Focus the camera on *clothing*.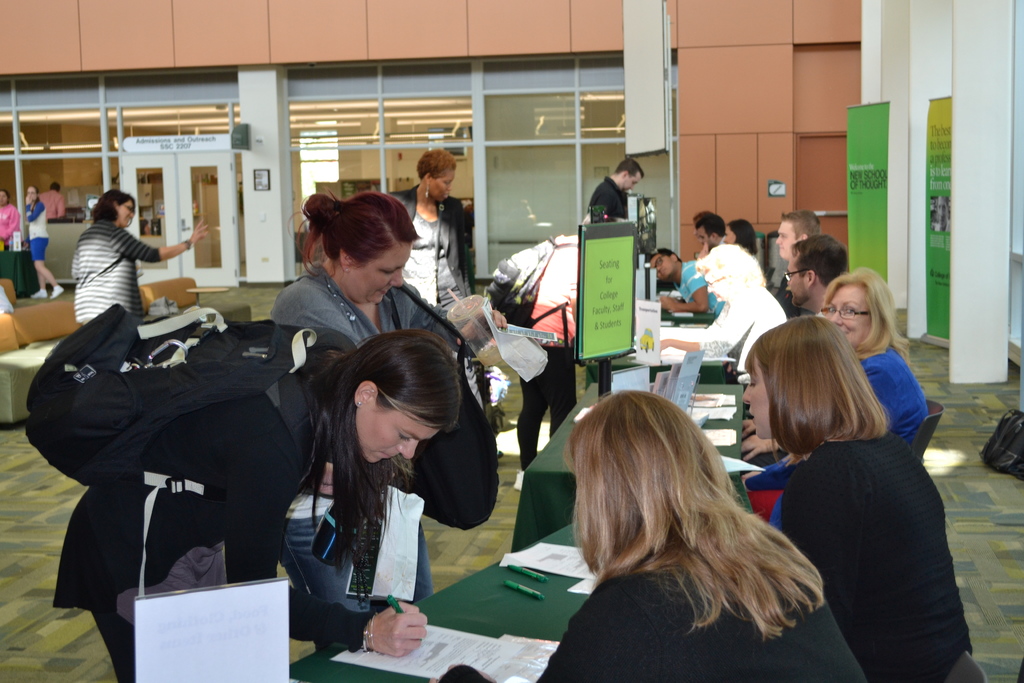
Focus region: bbox=(58, 363, 370, 682).
